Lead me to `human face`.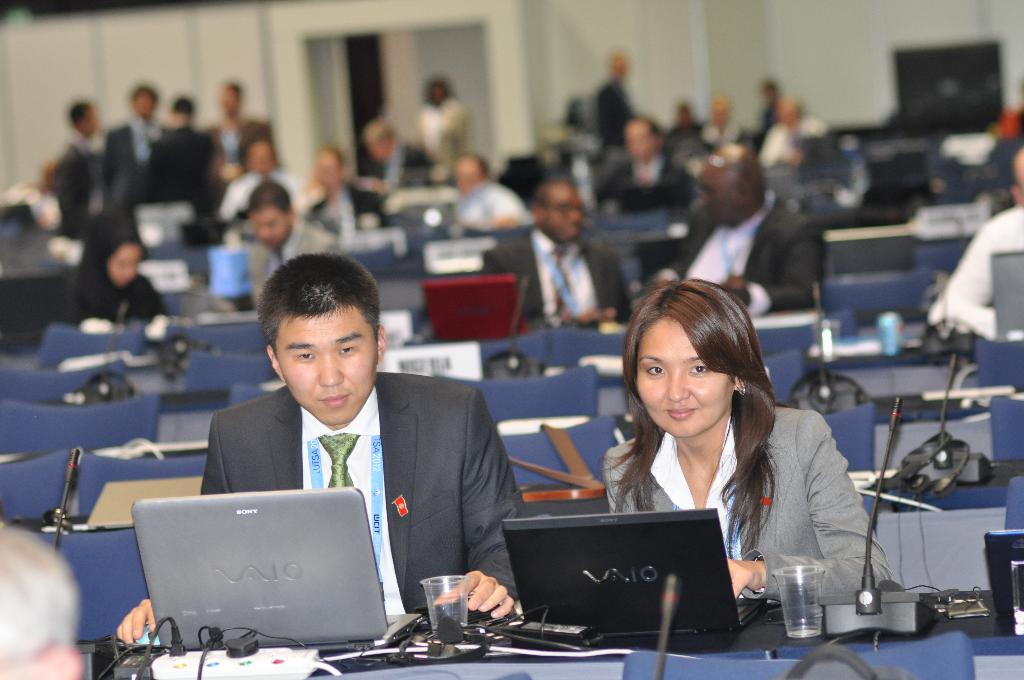
Lead to x1=681, y1=154, x2=735, y2=222.
